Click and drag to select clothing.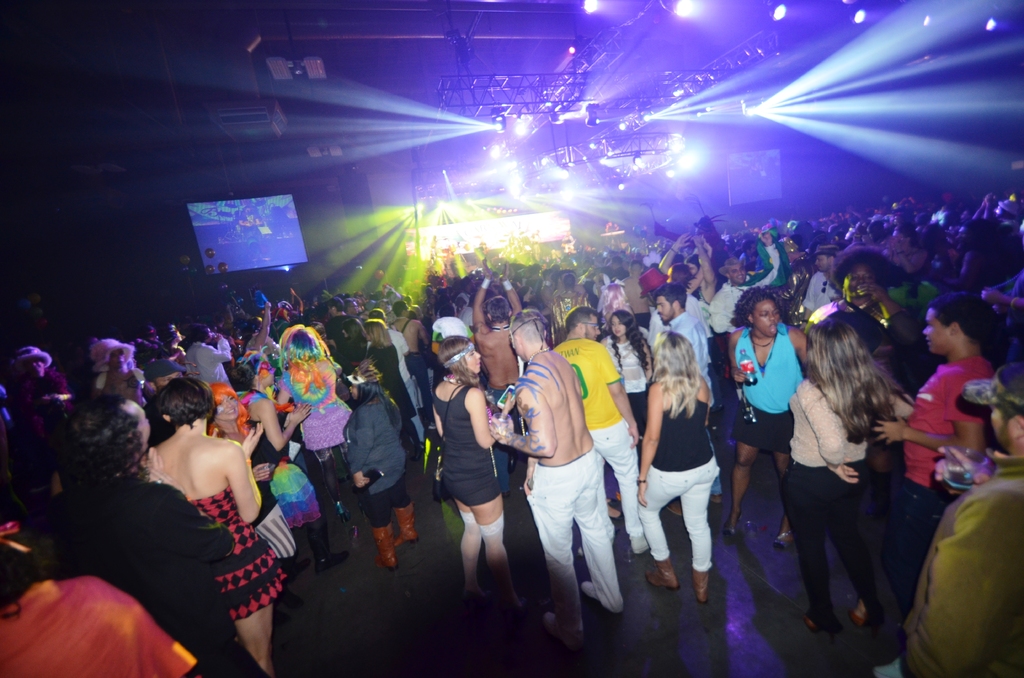
Selection: (x1=348, y1=395, x2=404, y2=521).
